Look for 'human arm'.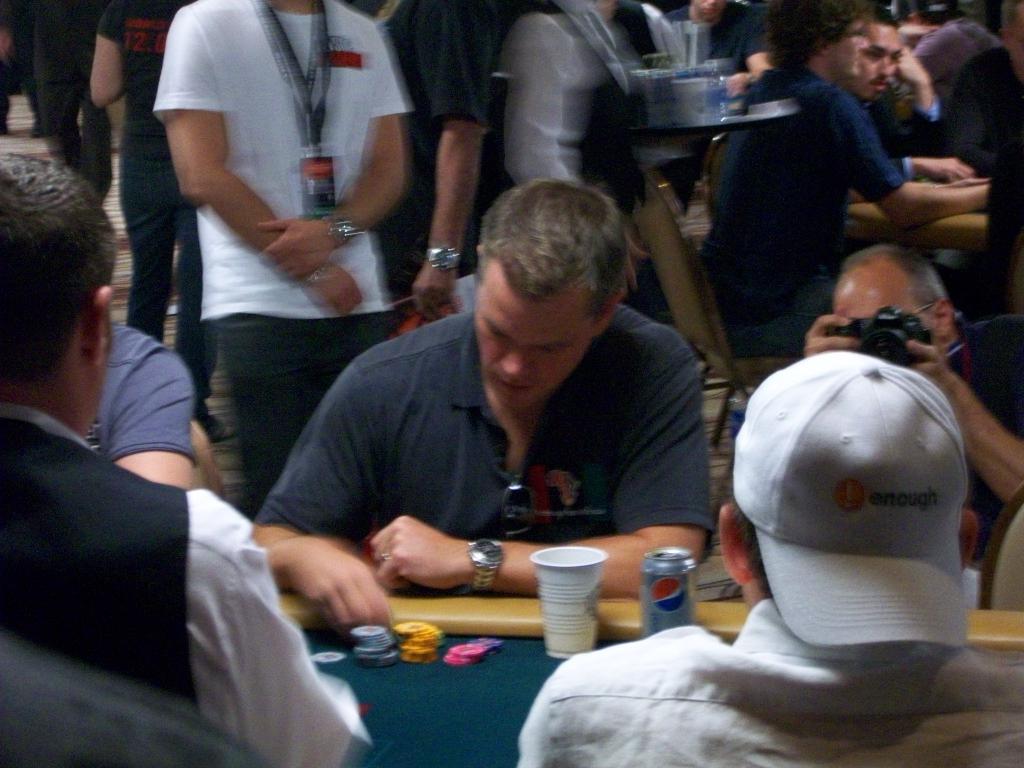
Found: [x1=799, y1=312, x2=878, y2=369].
